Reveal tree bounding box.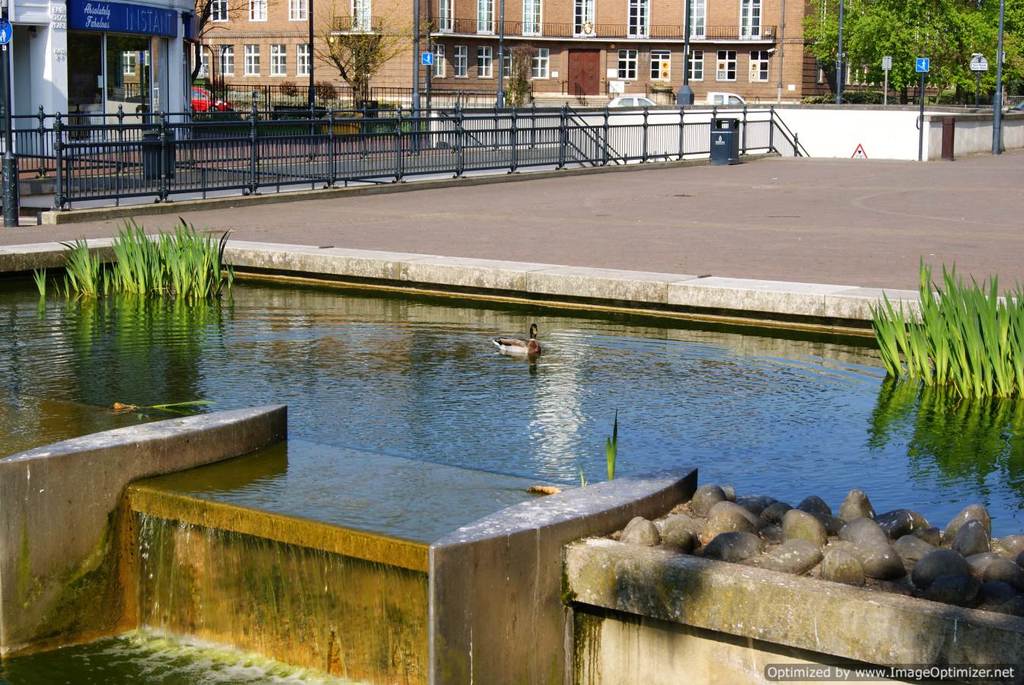
Revealed: 792 11 855 86.
